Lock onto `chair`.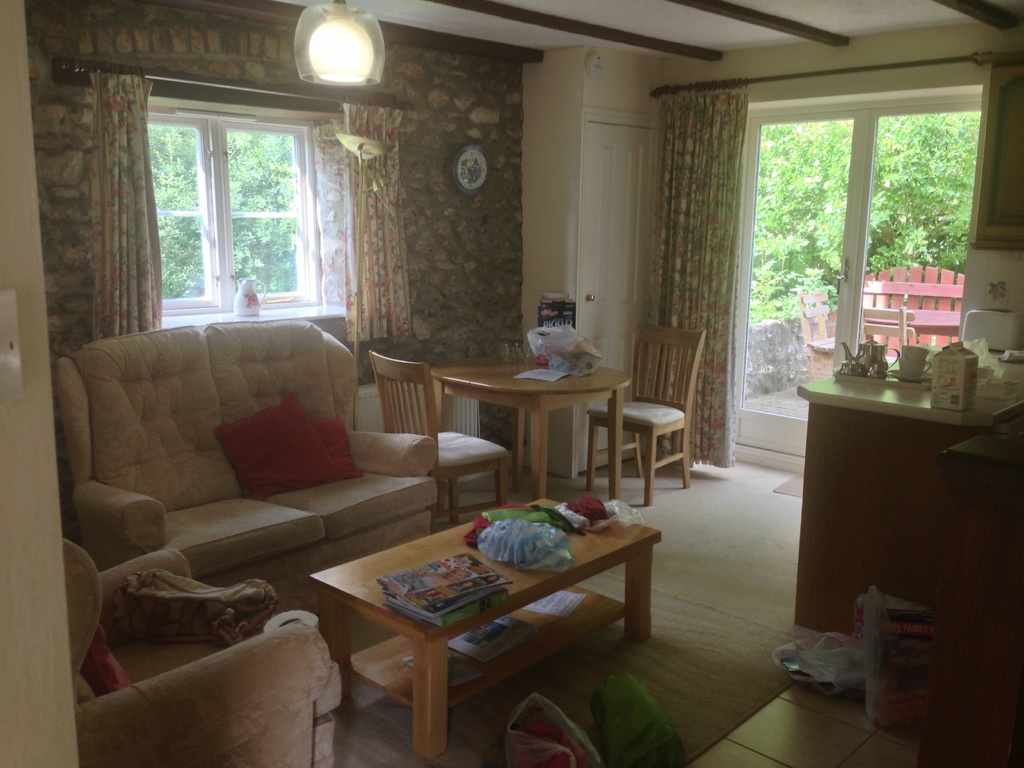
Locked: locate(578, 314, 715, 513).
